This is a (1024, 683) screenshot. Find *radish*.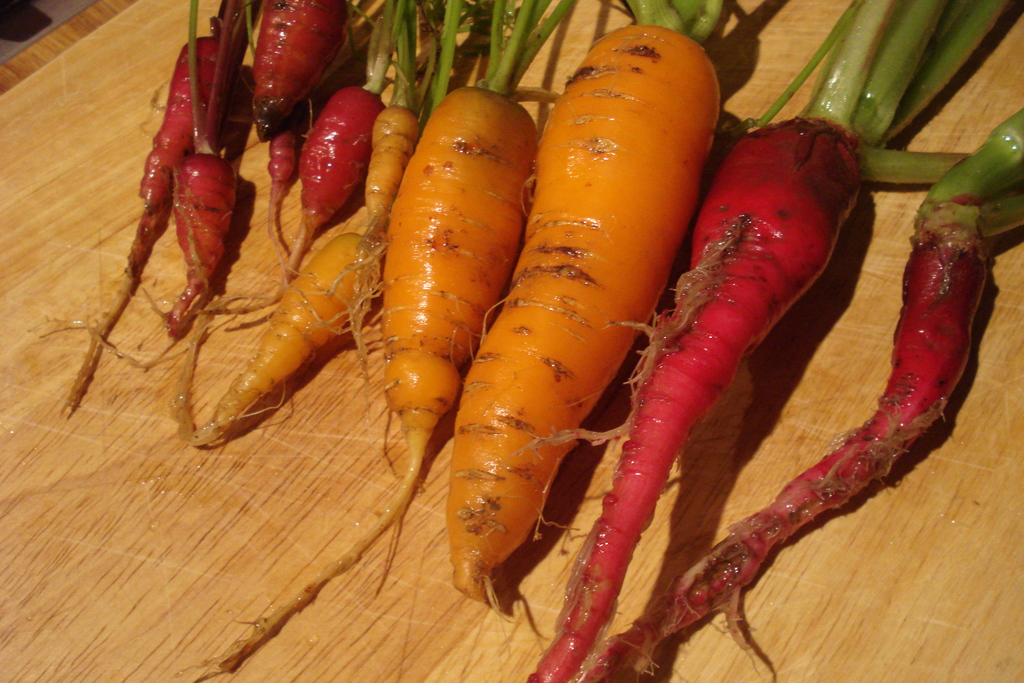
Bounding box: 593,115,1023,682.
